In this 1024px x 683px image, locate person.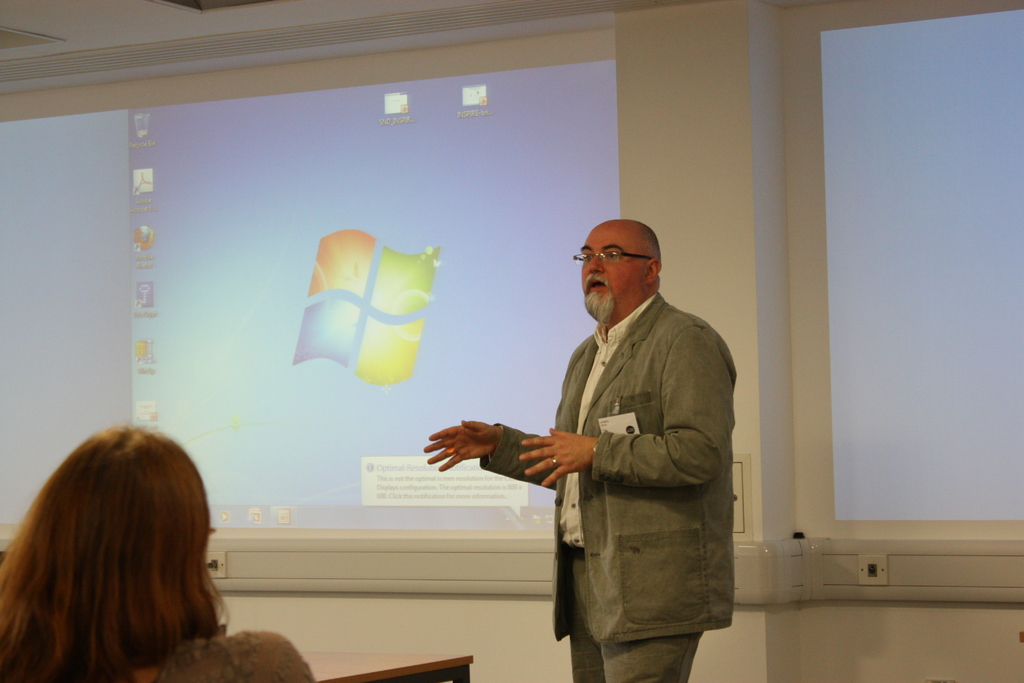
Bounding box: (486,225,748,676).
